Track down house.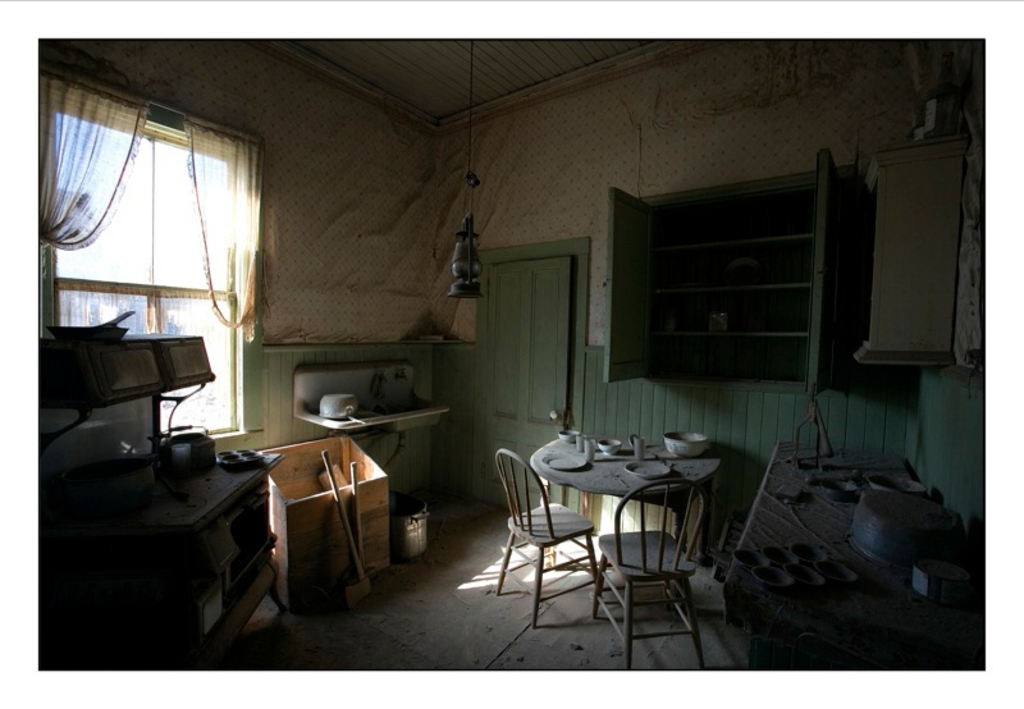
Tracked to region(38, 40, 991, 672).
